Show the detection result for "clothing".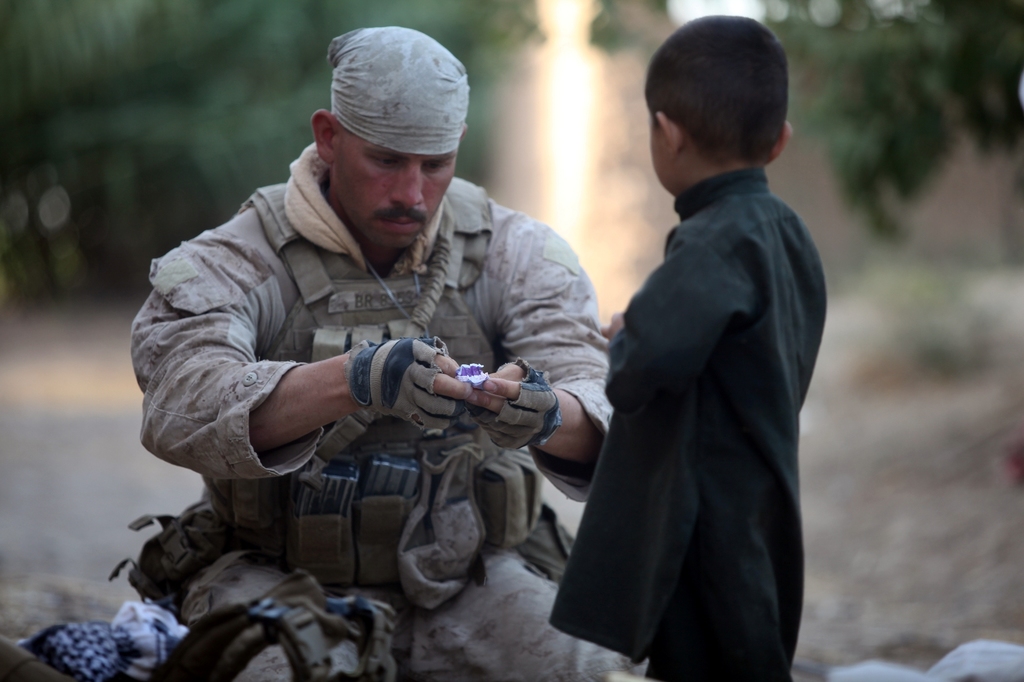
568/95/835/681.
